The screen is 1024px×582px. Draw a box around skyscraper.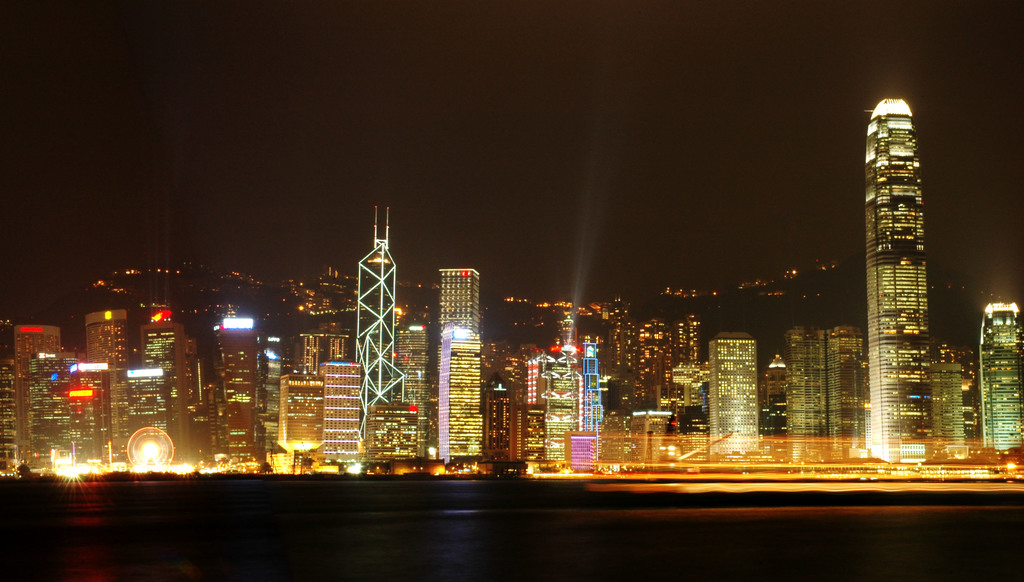
<region>356, 204, 404, 440</region>.
